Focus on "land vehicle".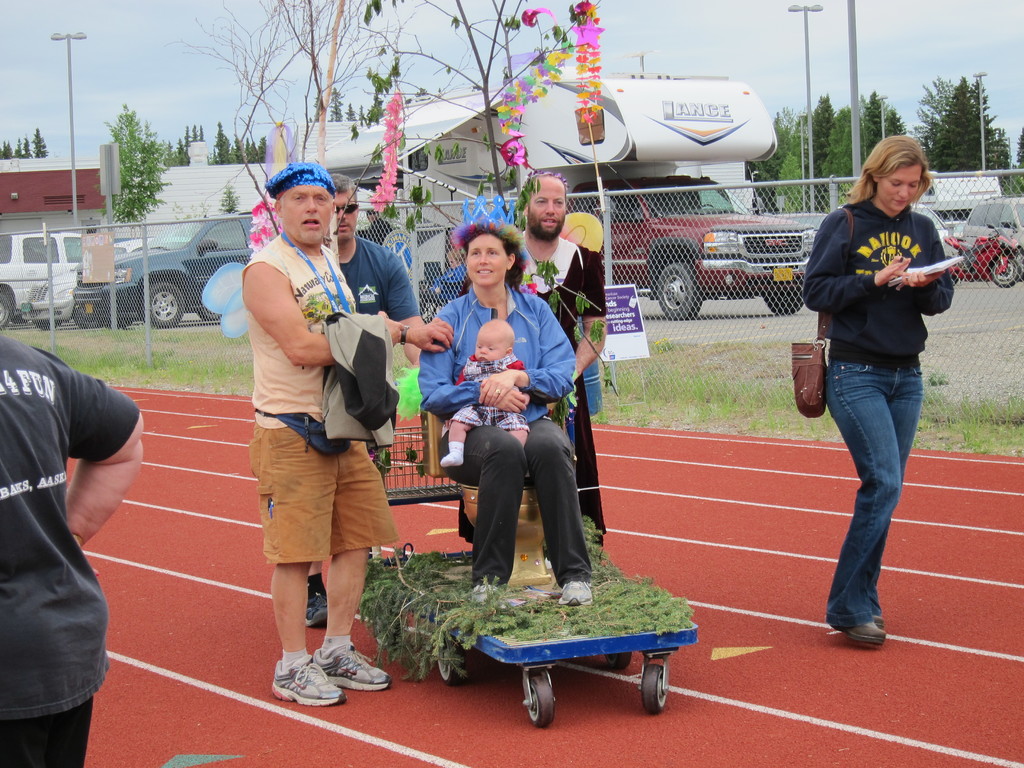
Focused at rect(66, 216, 248, 332).
